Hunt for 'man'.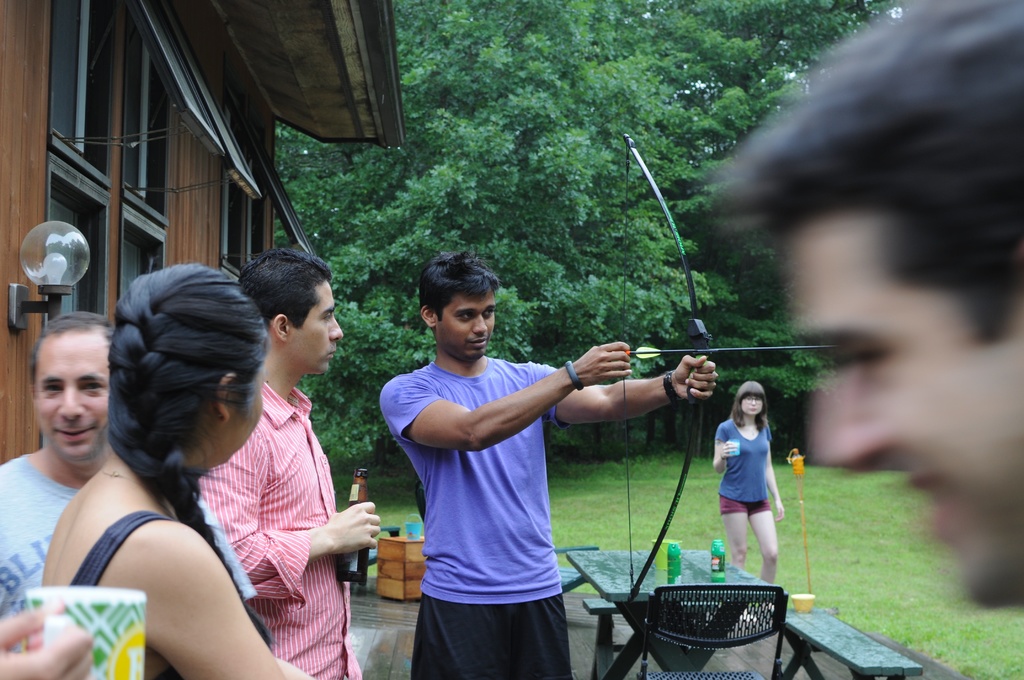
Hunted down at {"left": 0, "top": 308, "right": 257, "bottom": 653}.
